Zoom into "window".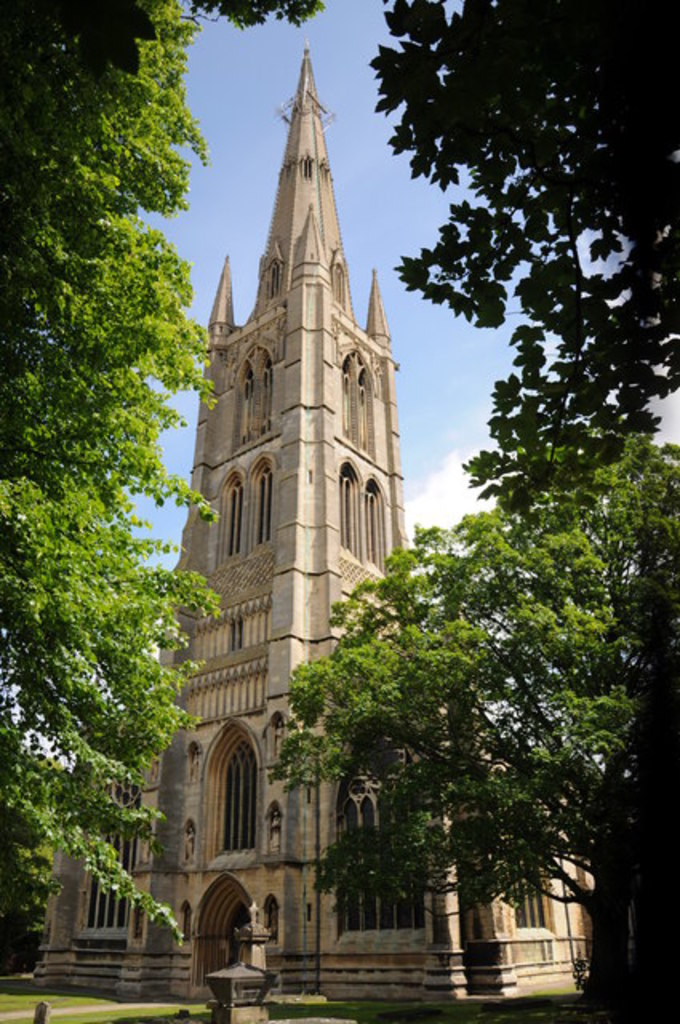
Zoom target: pyautogui.locateOnScreen(338, 750, 422, 939).
